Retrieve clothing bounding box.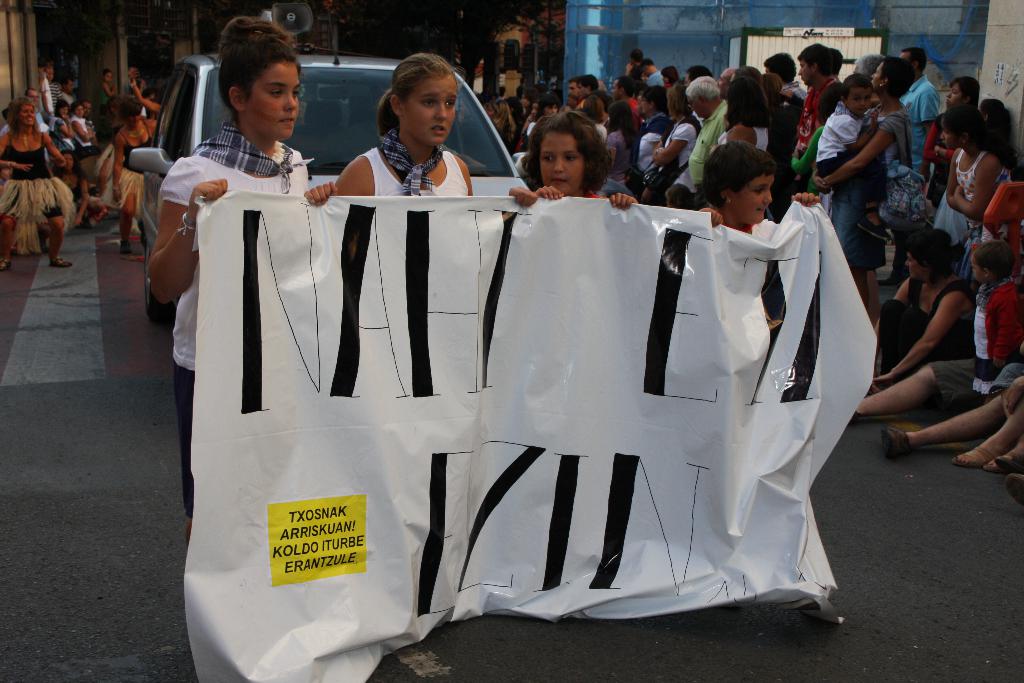
Bounding box: left=891, top=67, right=951, bottom=177.
